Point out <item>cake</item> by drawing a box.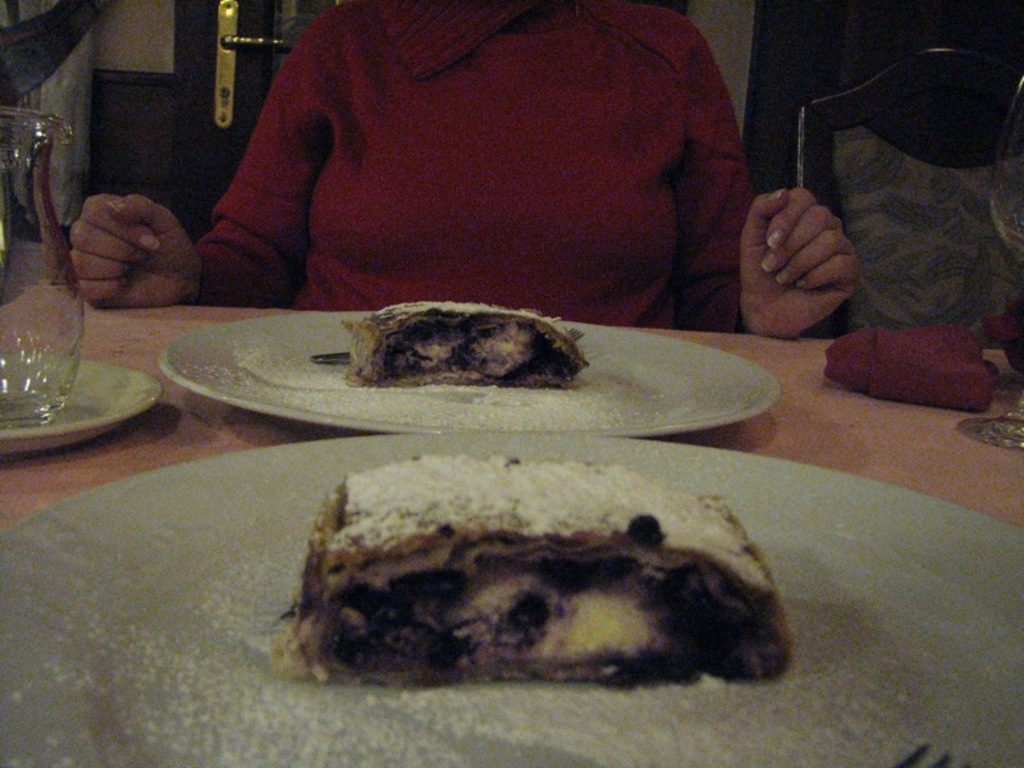
rect(338, 298, 590, 388).
